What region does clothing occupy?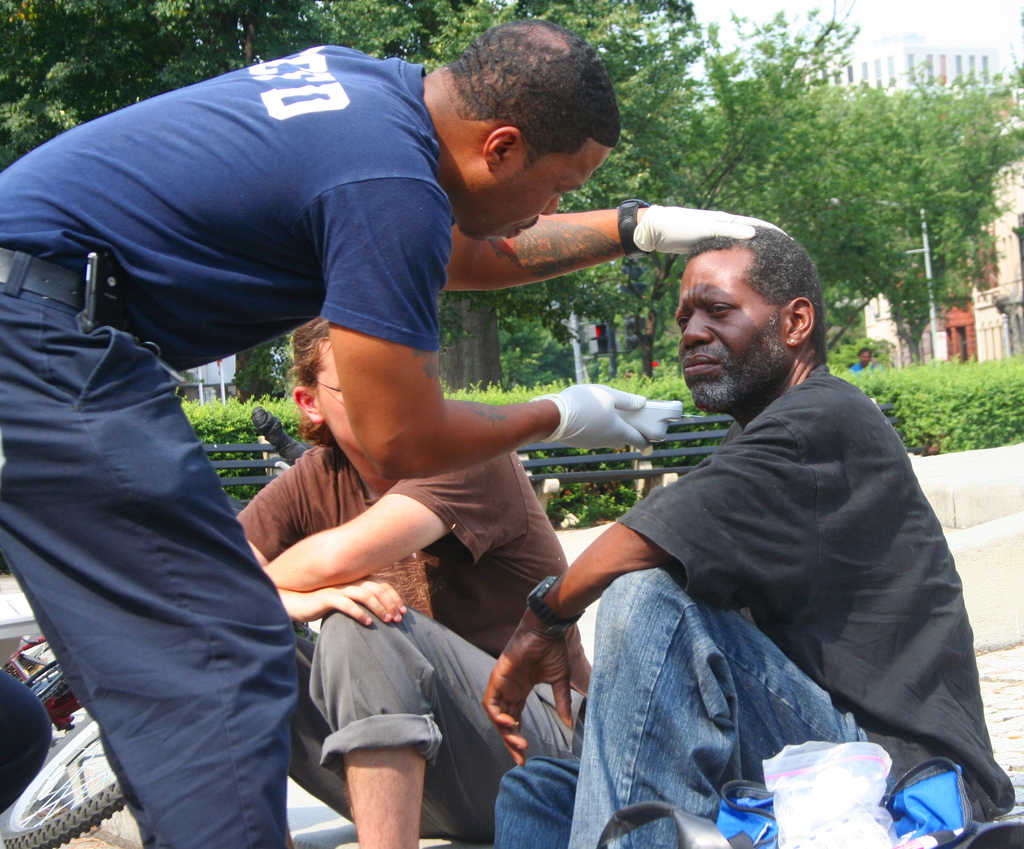
(235, 442, 593, 843).
